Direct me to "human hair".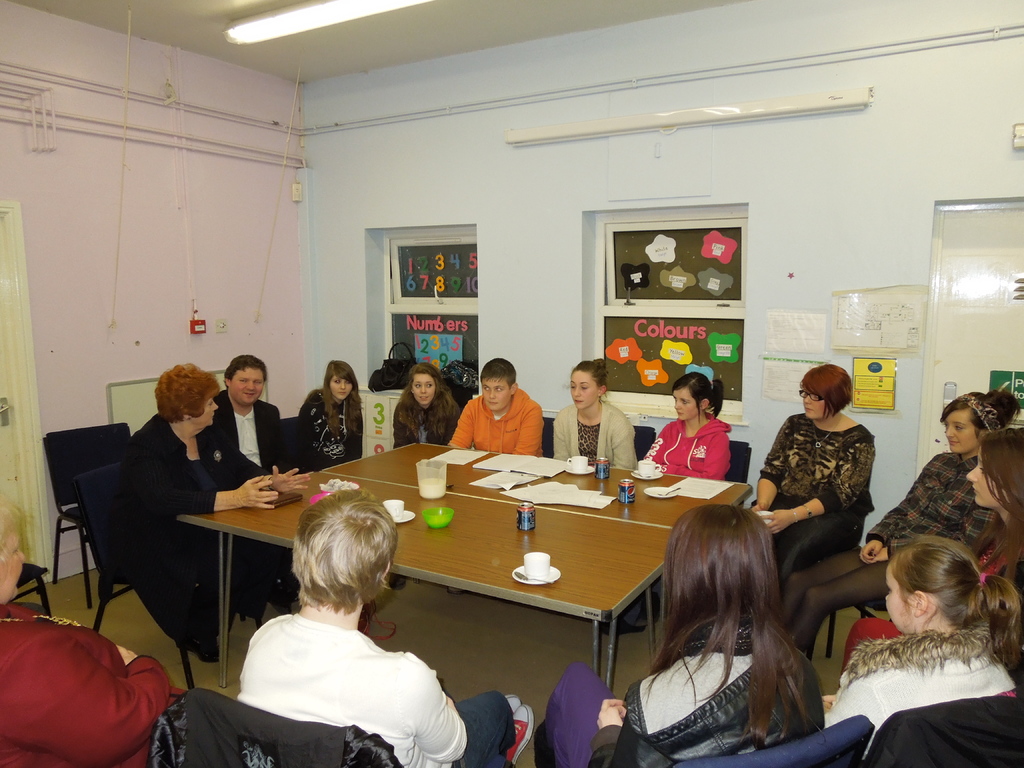
Direction: pyautogui.locateOnScreen(941, 387, 1023, 437).
